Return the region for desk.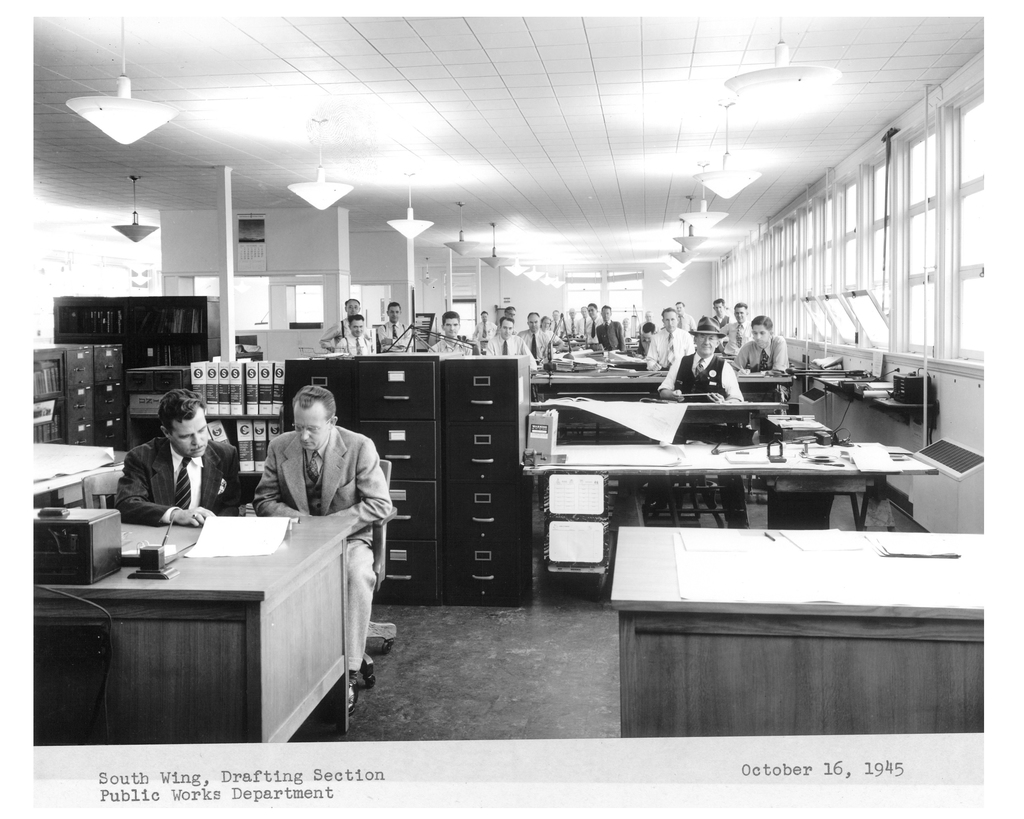
(x1=31, y1=474, x2=371, y2=752).
